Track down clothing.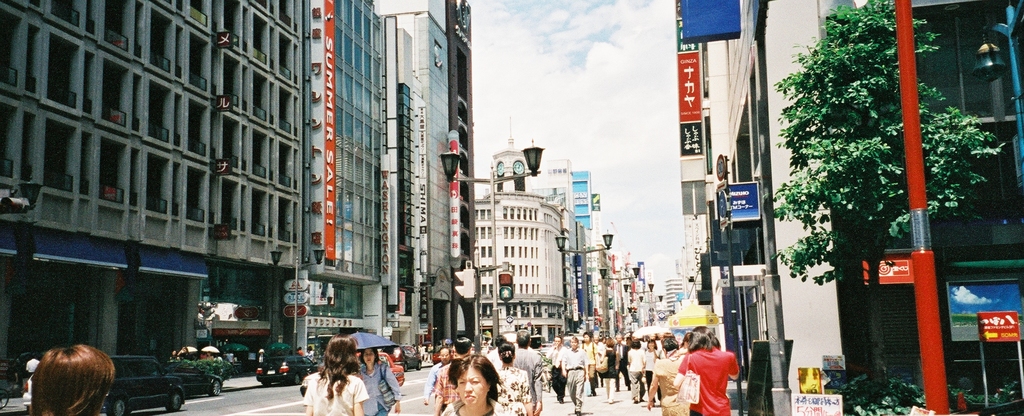
Tracked to bbox=(682, 340, 748, 406).
